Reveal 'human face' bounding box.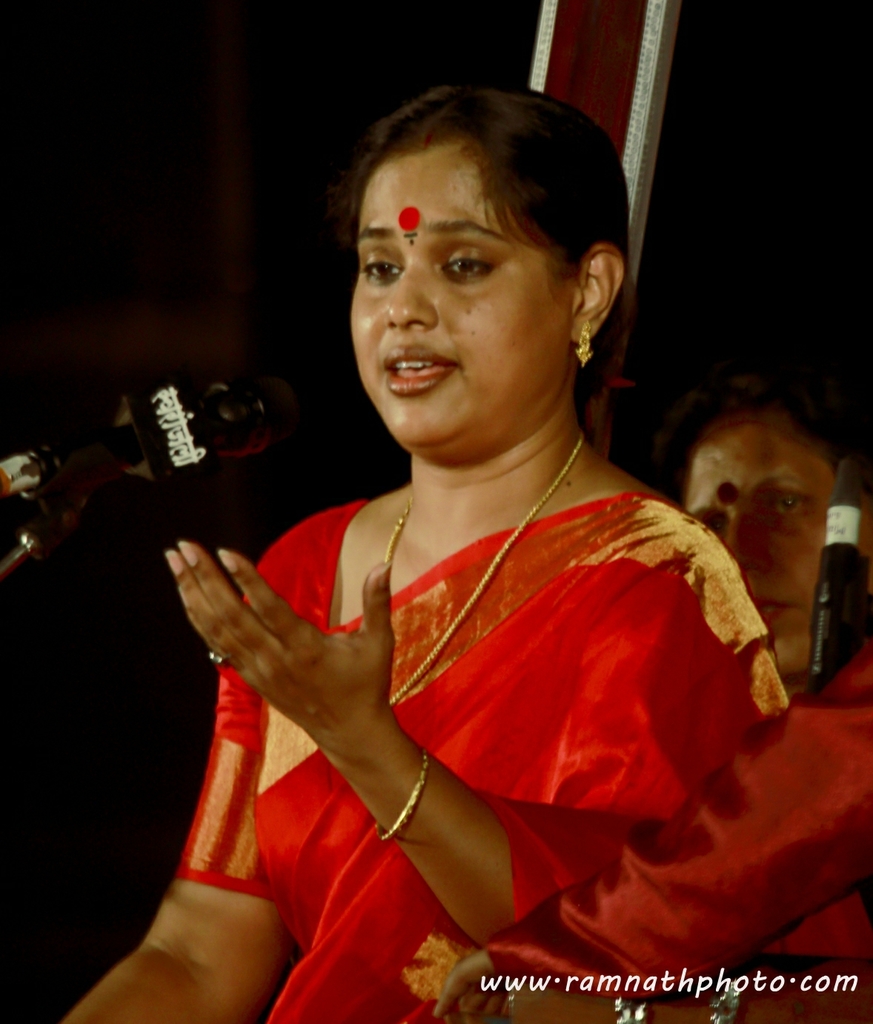
Revealed: (682,410,860,675).
